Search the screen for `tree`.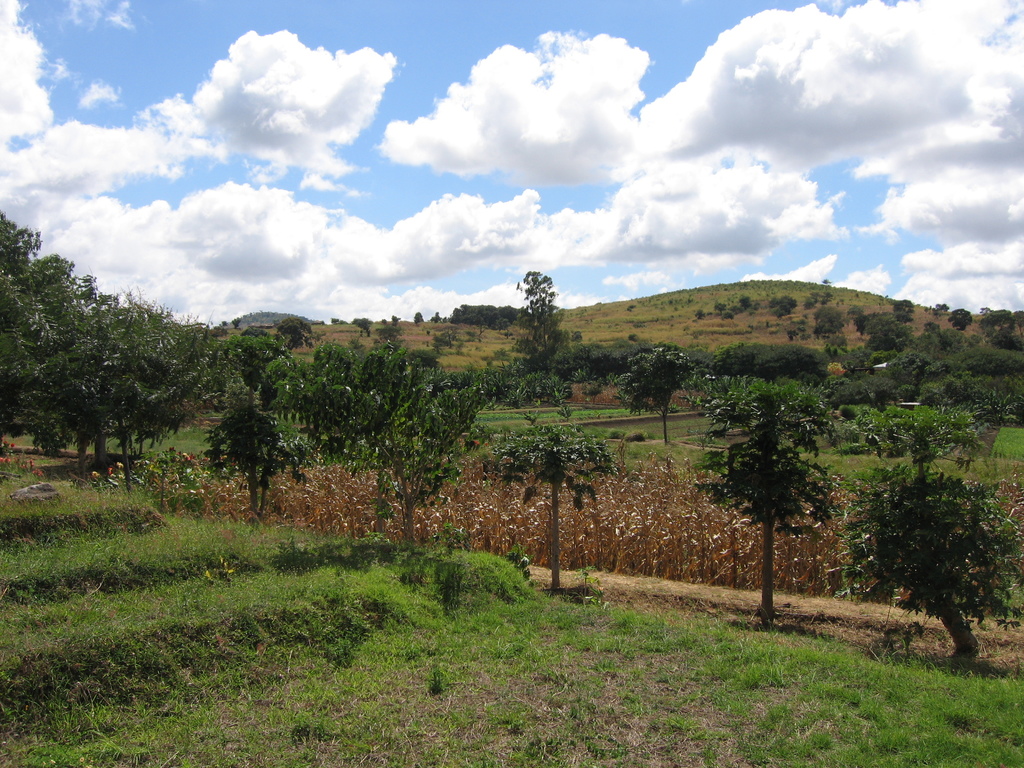
Found at bbox=[805, 299, 819, 309].
